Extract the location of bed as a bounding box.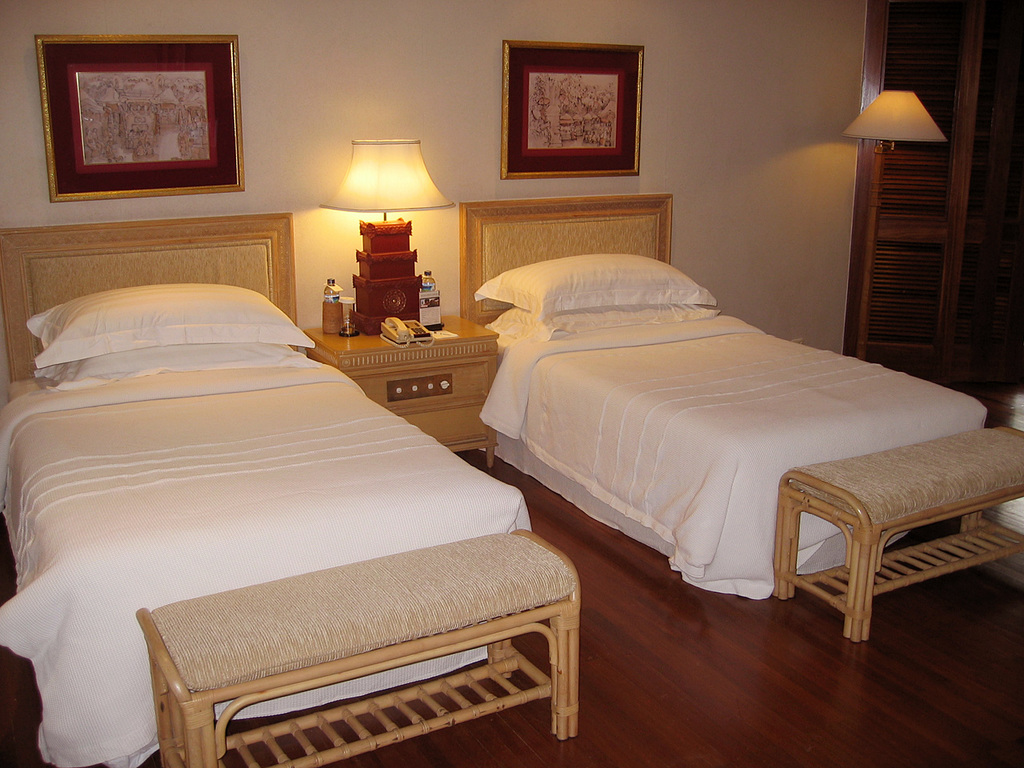
461 190 997 601.
